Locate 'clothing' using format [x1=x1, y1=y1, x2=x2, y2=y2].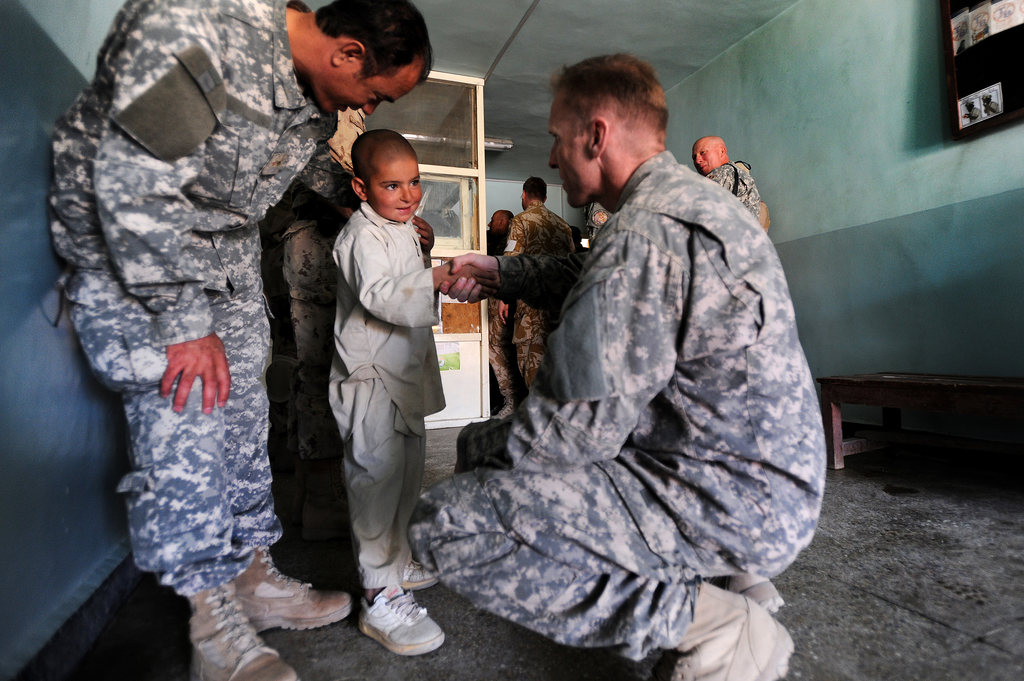
[x1=487, y1=239, x2=517, y2=396].
